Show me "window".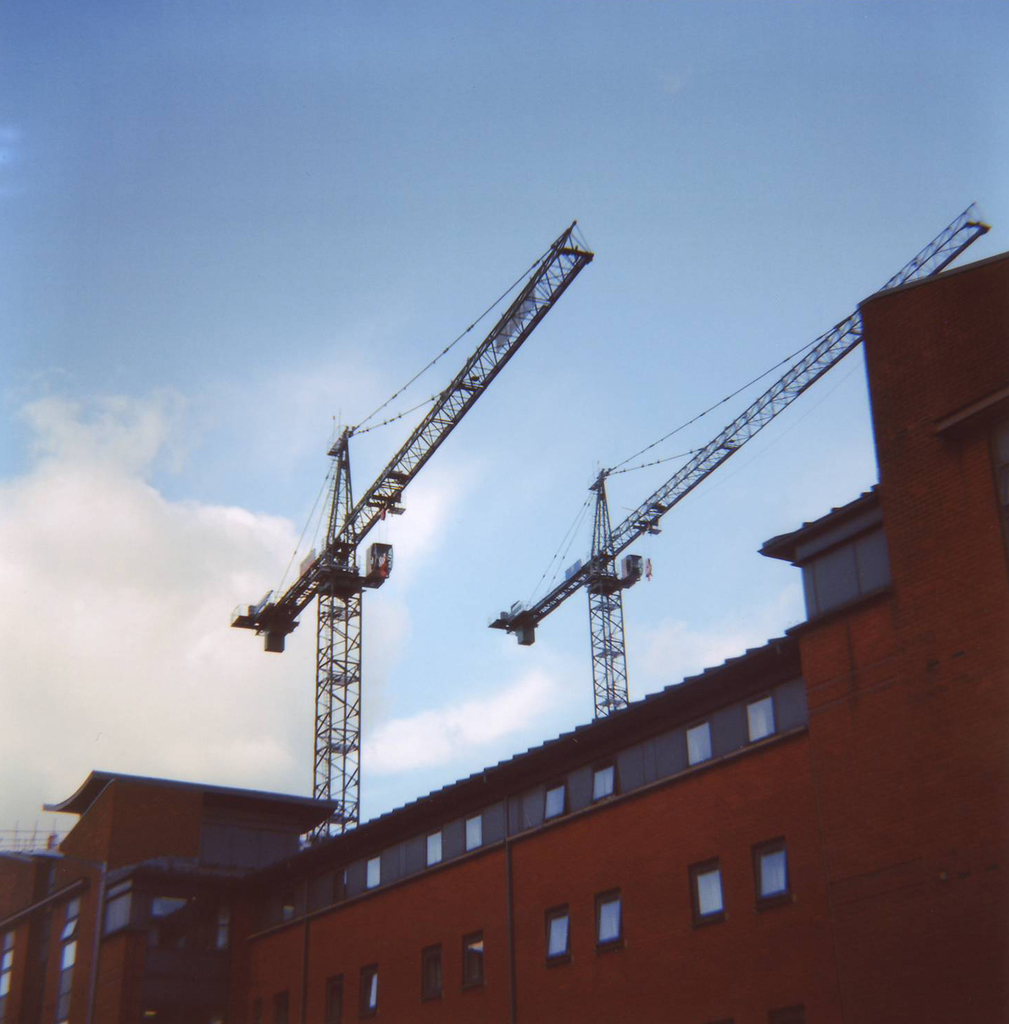
"window" is here: BBox(367, 851, 385, 897).
